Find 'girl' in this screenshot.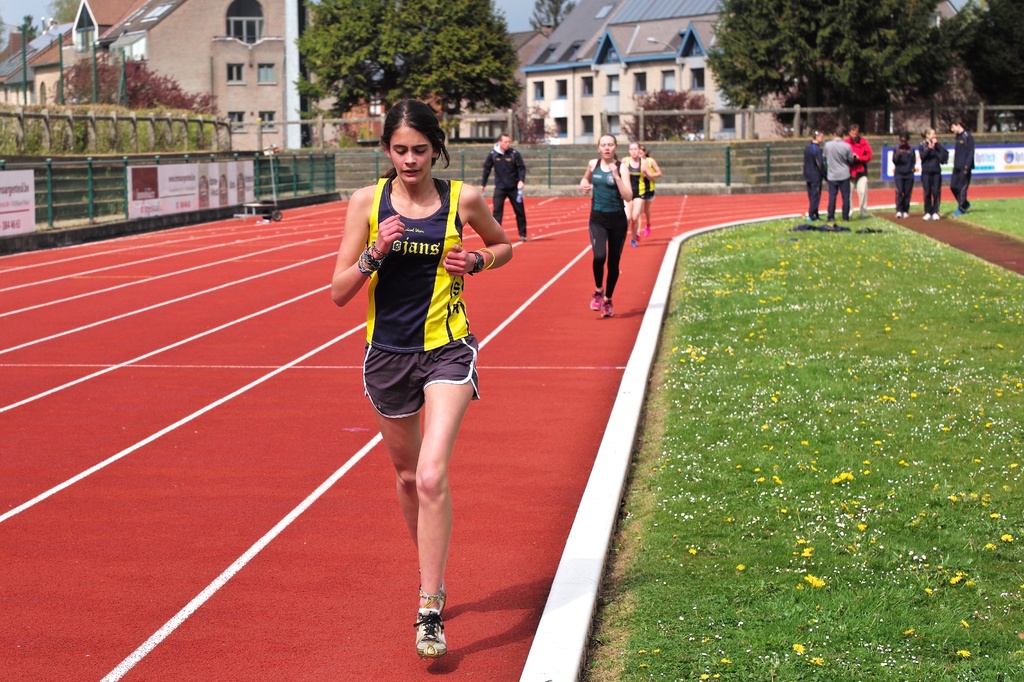
The bounding box for 'girl' is [890, 131, 917, 223].
